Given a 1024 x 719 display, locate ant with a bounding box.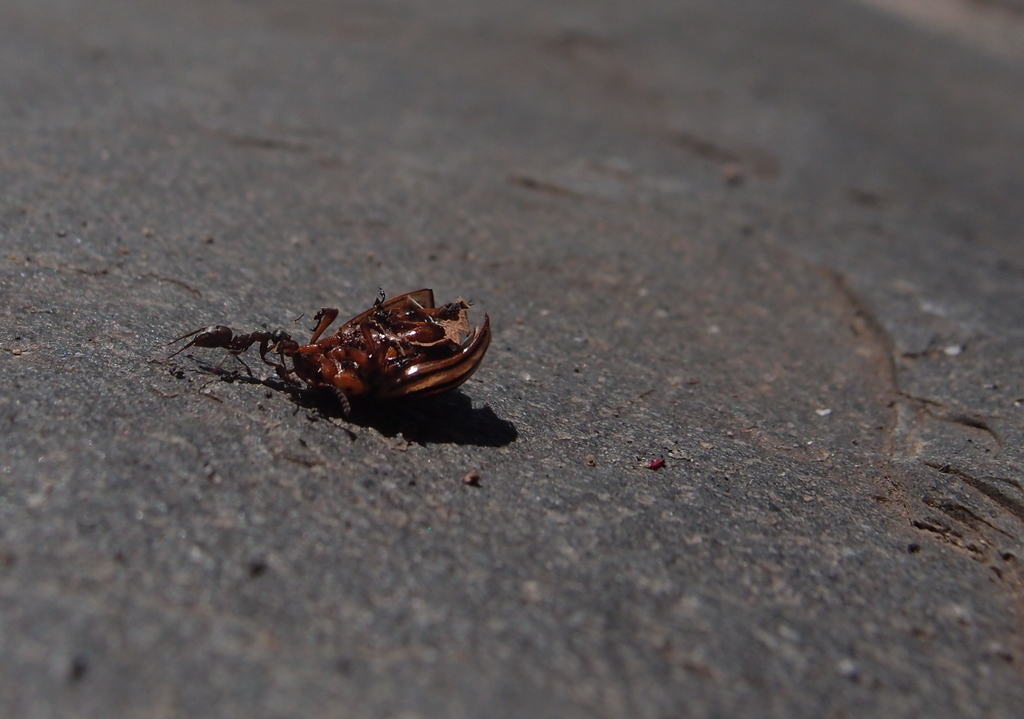
Located: (left=371, top=291, right=409, bottom=329).
